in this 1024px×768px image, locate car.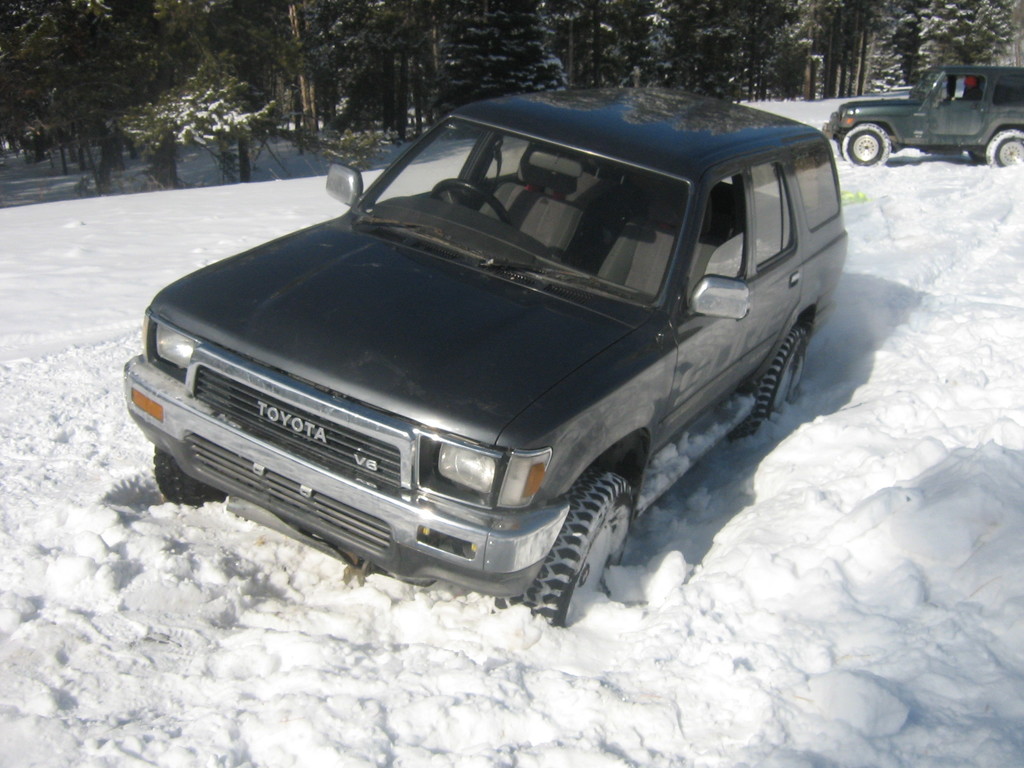
Bounding box: rect(823, 63, 1023, 170).
